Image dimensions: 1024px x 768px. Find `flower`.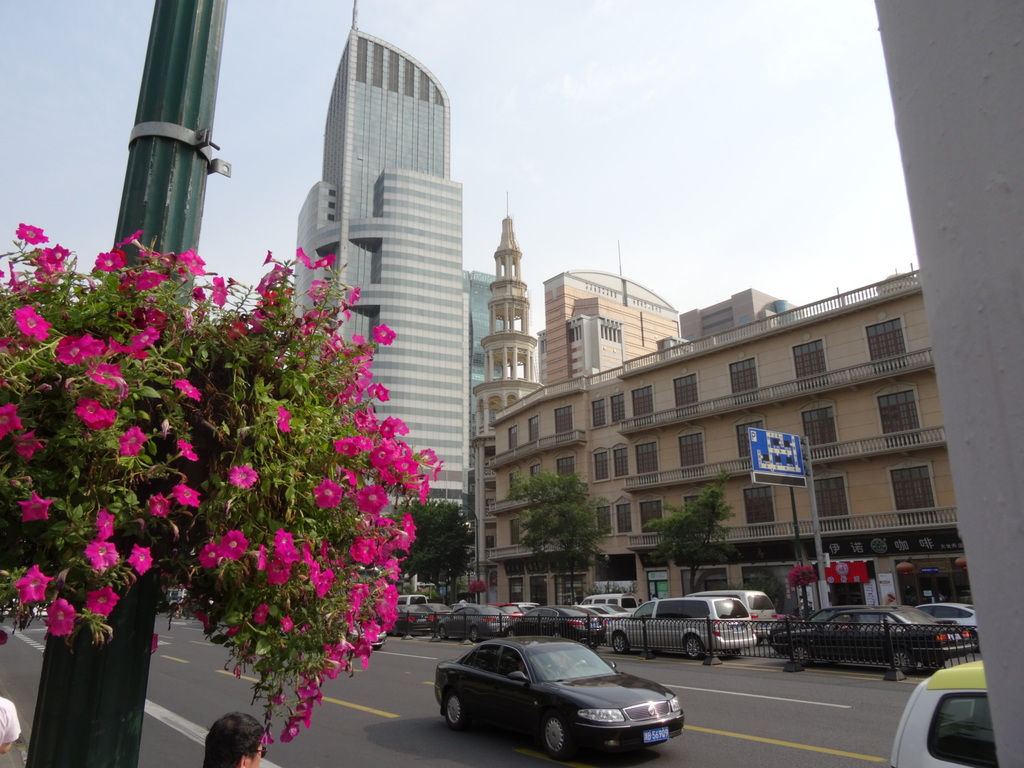
bbox=[0, 407, 23, 438].
